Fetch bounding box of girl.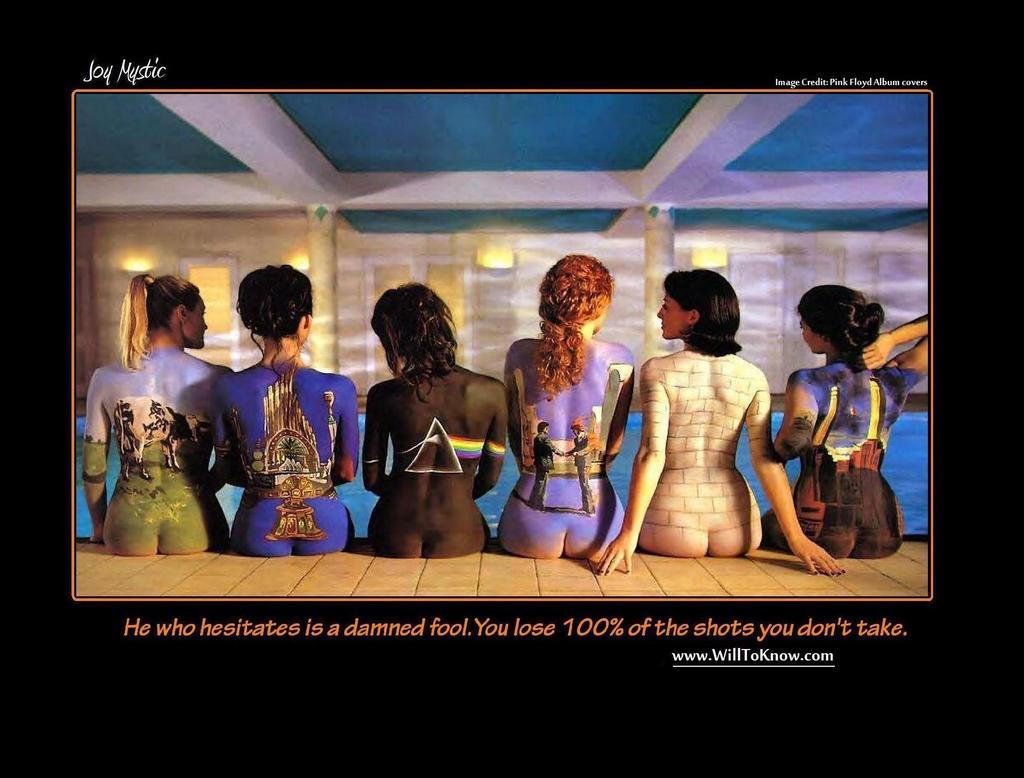
Bbox: bbox=[507, 255, 633, 551].
